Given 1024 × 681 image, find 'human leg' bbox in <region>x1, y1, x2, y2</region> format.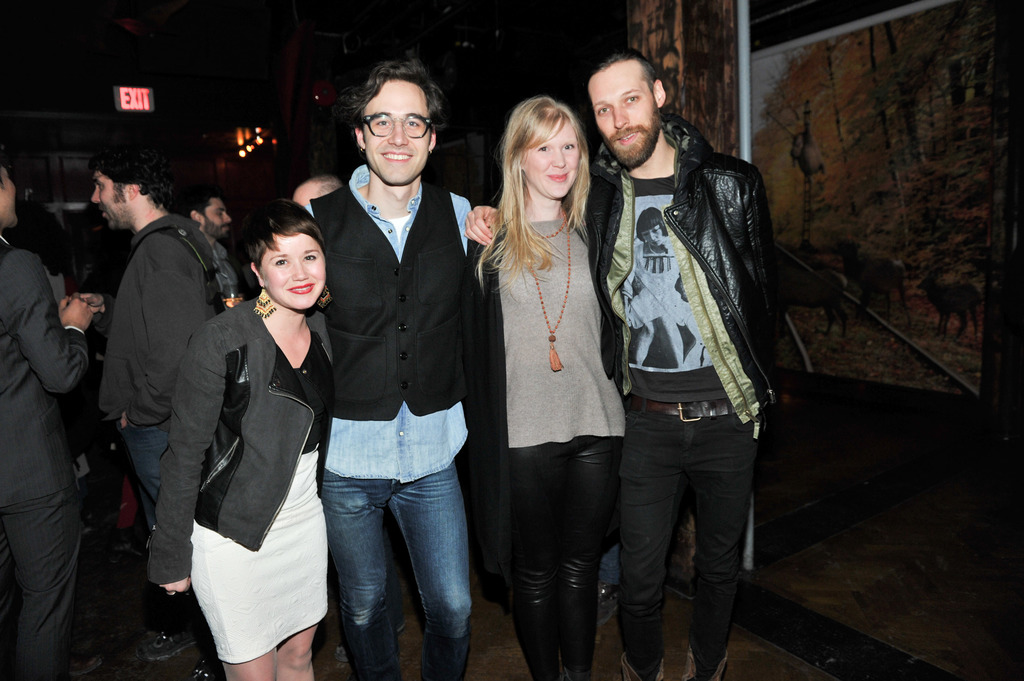
<region>501, 422, 559, 680</region>.
